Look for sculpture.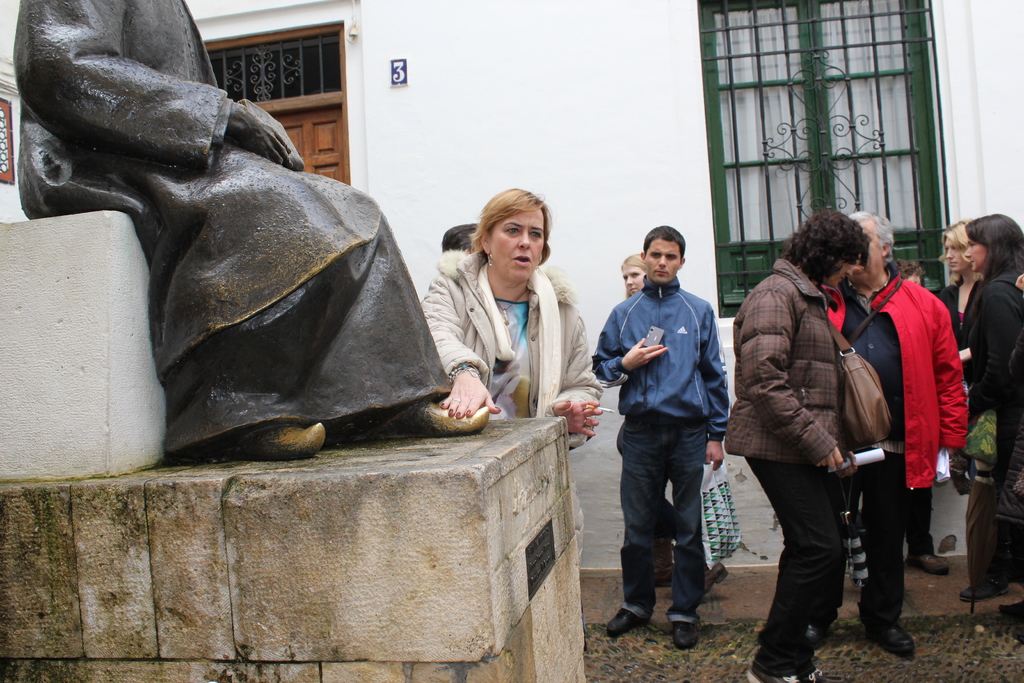
Found: <region>51, 0, 472, 520</region>.
